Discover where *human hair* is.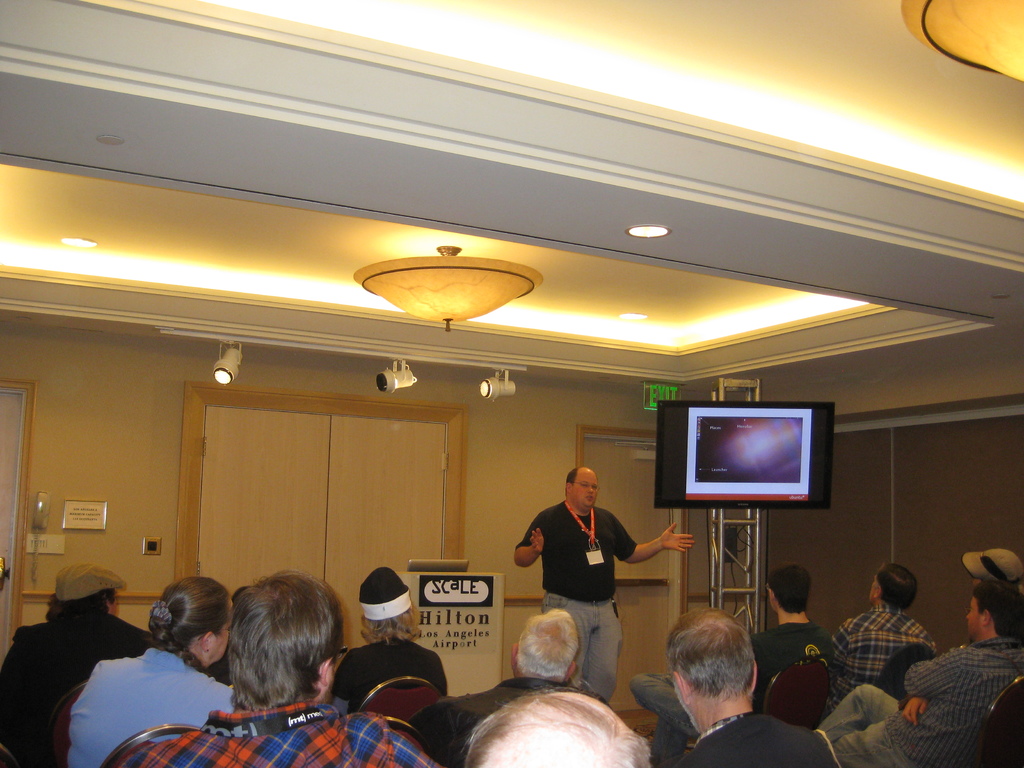
Discovered at locate(515, 609, 580, 680).
